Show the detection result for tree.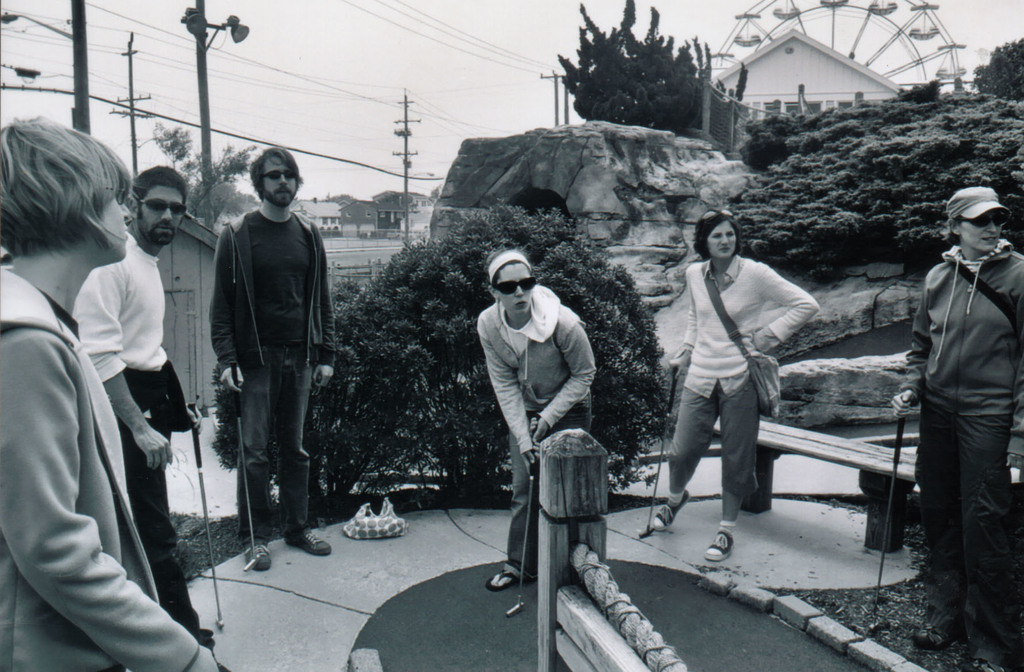
locate(154, 122, 255, 223).
